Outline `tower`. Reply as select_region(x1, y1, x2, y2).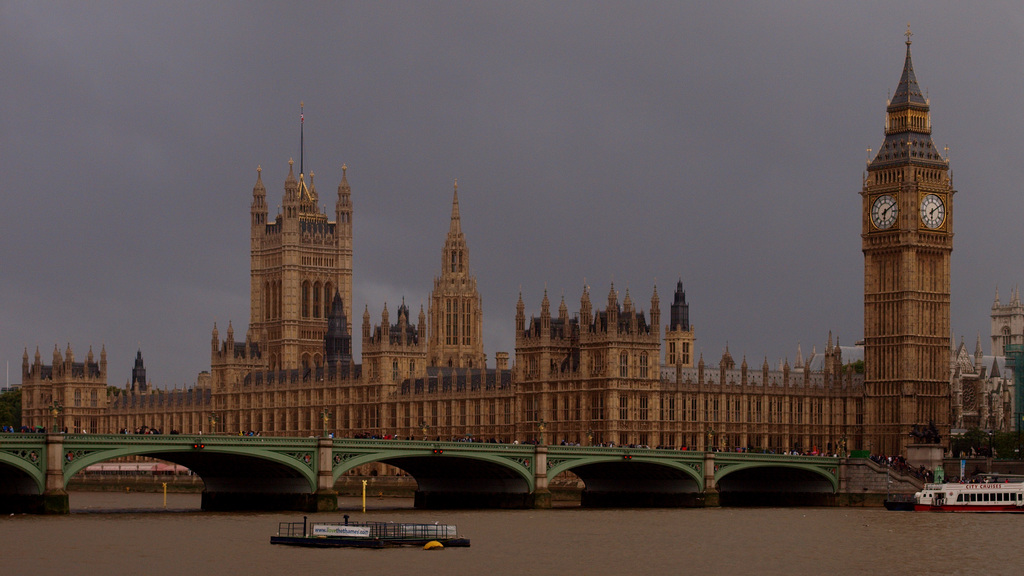
select_region(646, 283, 709, 373).
